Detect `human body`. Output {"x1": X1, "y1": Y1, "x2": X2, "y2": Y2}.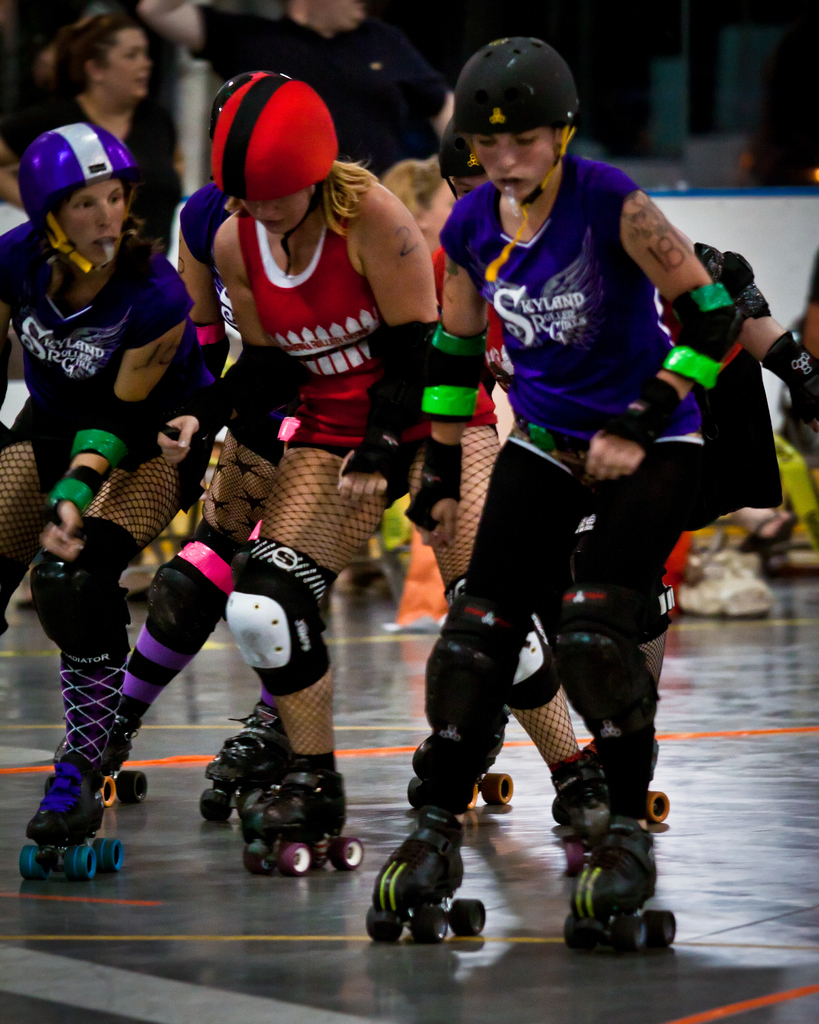
{"x1": 217, "y1": 166, "x2": 626, "y2": 834}.
